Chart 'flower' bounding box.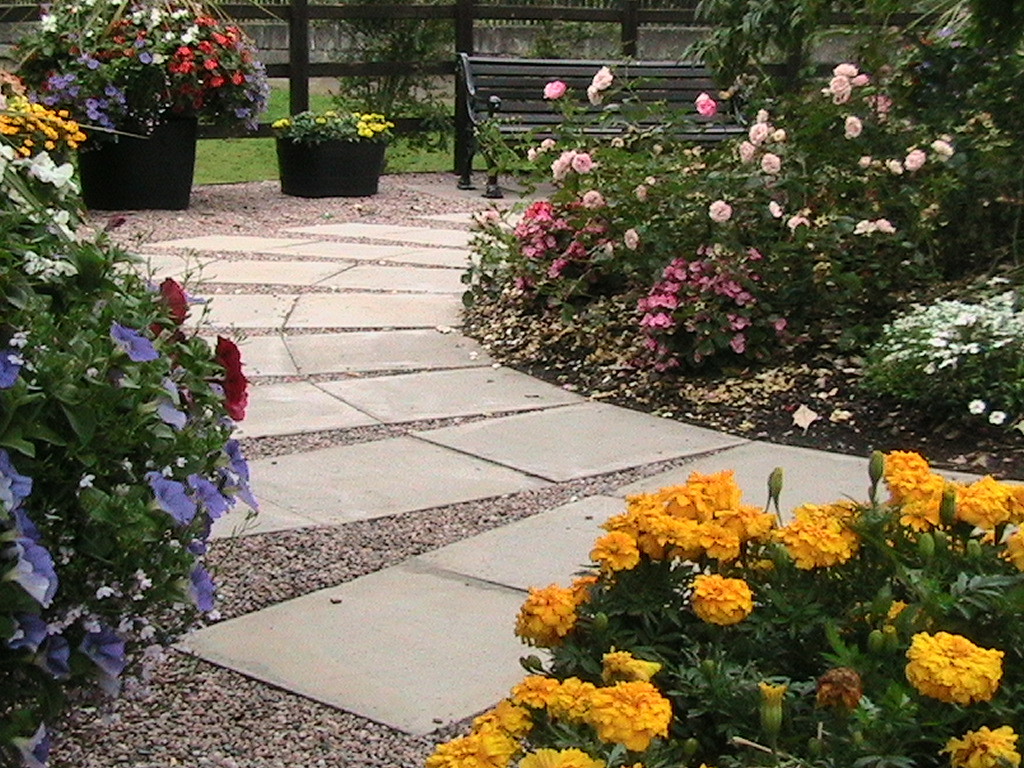
Charted: x1=929, y1=136, x2=959, y2=164.
